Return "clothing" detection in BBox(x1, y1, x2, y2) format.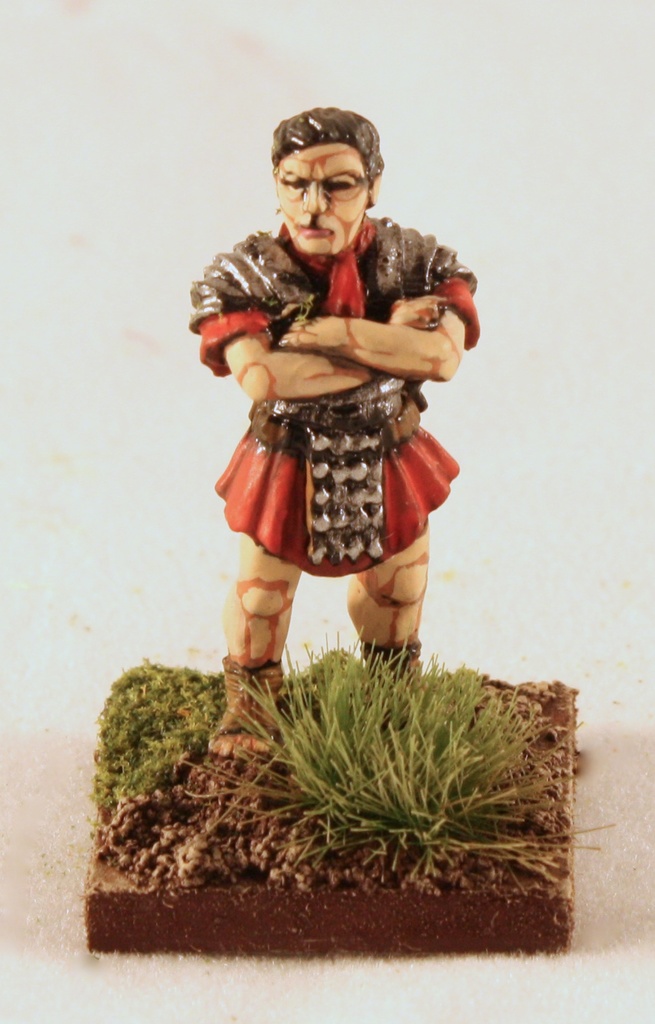
BBox(196, 209, 493, 613).
